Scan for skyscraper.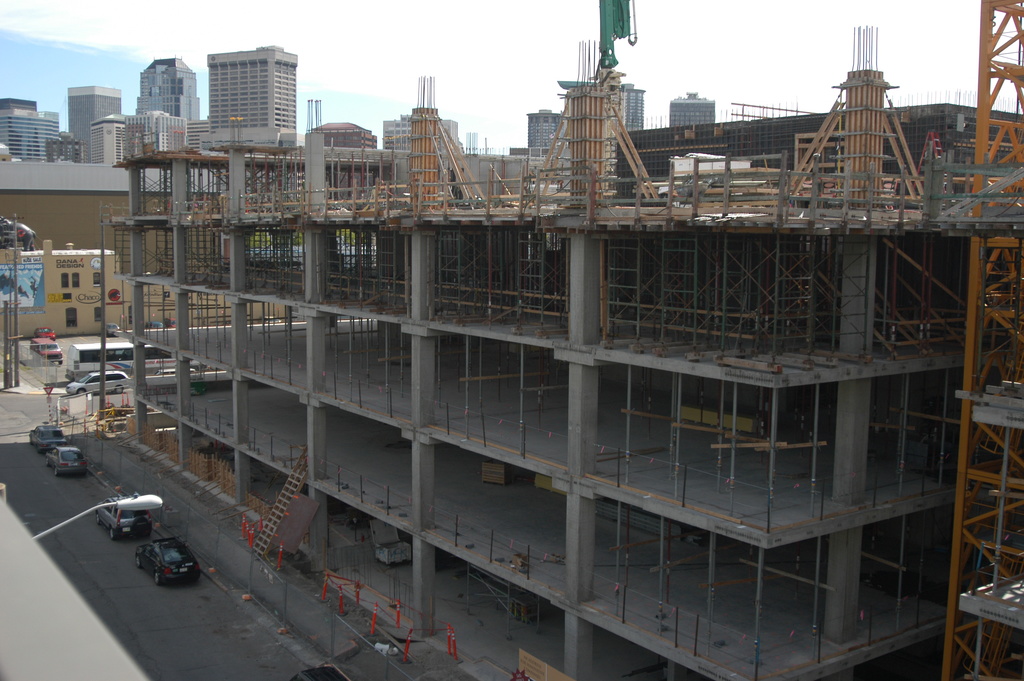
Scan result: rect(183, 114, 212, 156).
